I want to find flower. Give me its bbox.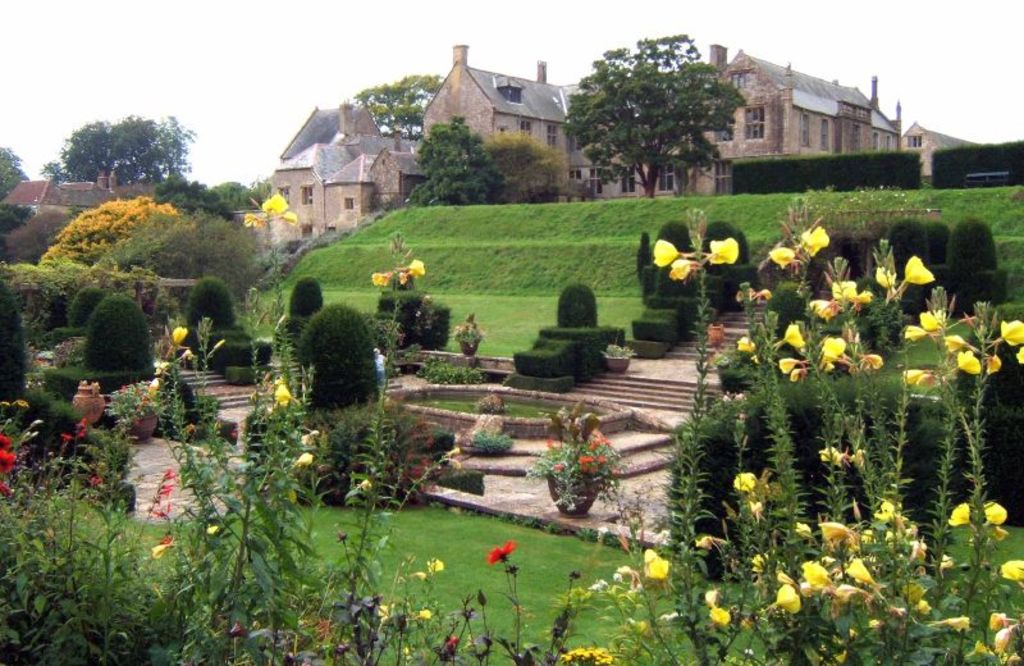
detection(652, 238, 680, 268).
